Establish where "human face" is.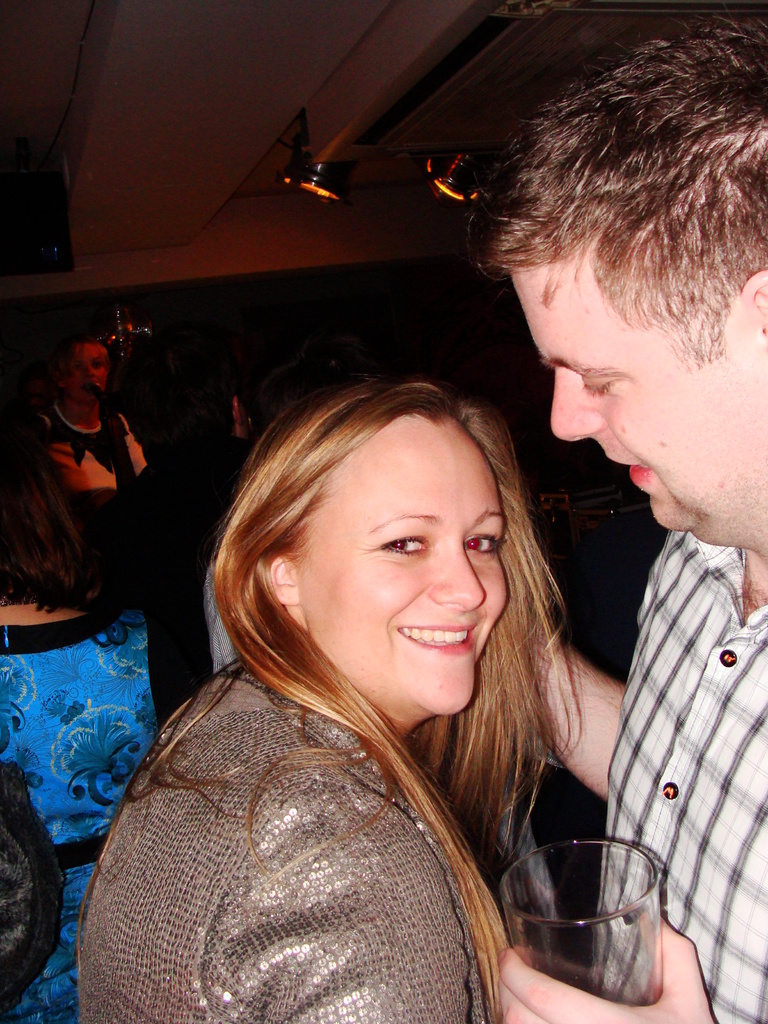
Established at <region>52, 330, 102, 403</region>.
